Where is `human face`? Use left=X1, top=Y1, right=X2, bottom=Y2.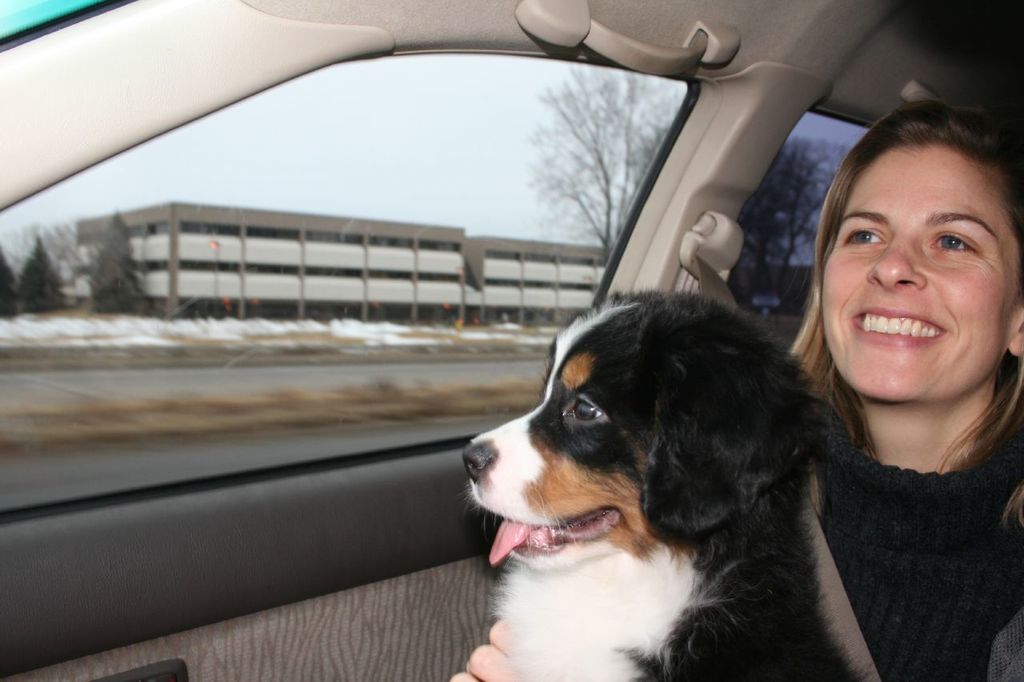
left=816, top=146, right=1023, bottom=405.
